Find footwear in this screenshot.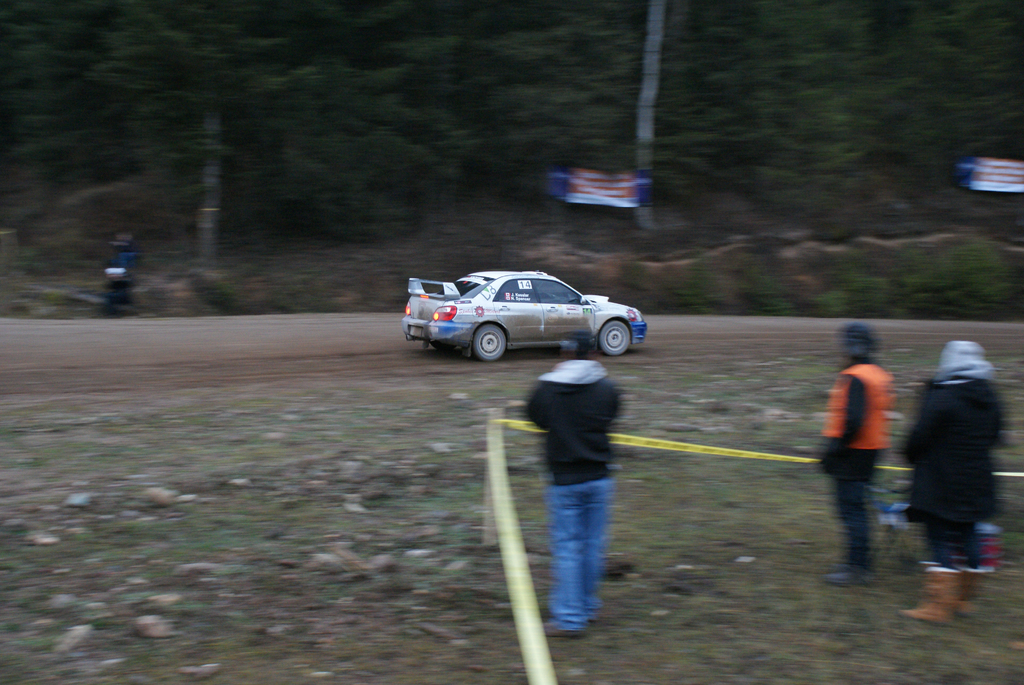
The bounding box for footwear is bbox=[822, 568, 867, 584].
